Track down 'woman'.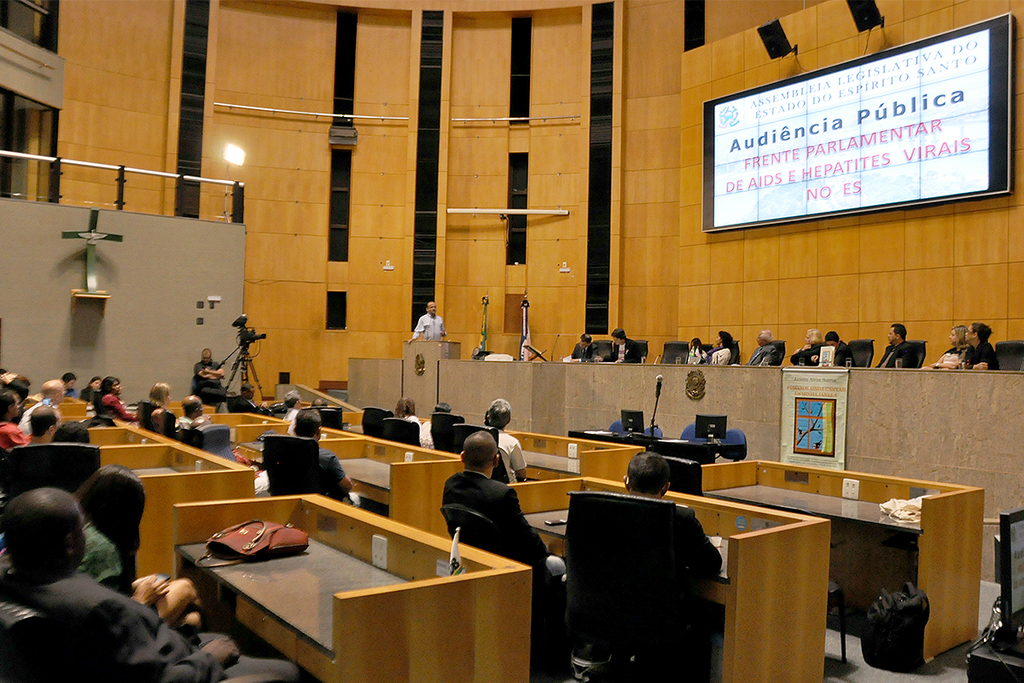
Tracked to 0/464/147/598.
